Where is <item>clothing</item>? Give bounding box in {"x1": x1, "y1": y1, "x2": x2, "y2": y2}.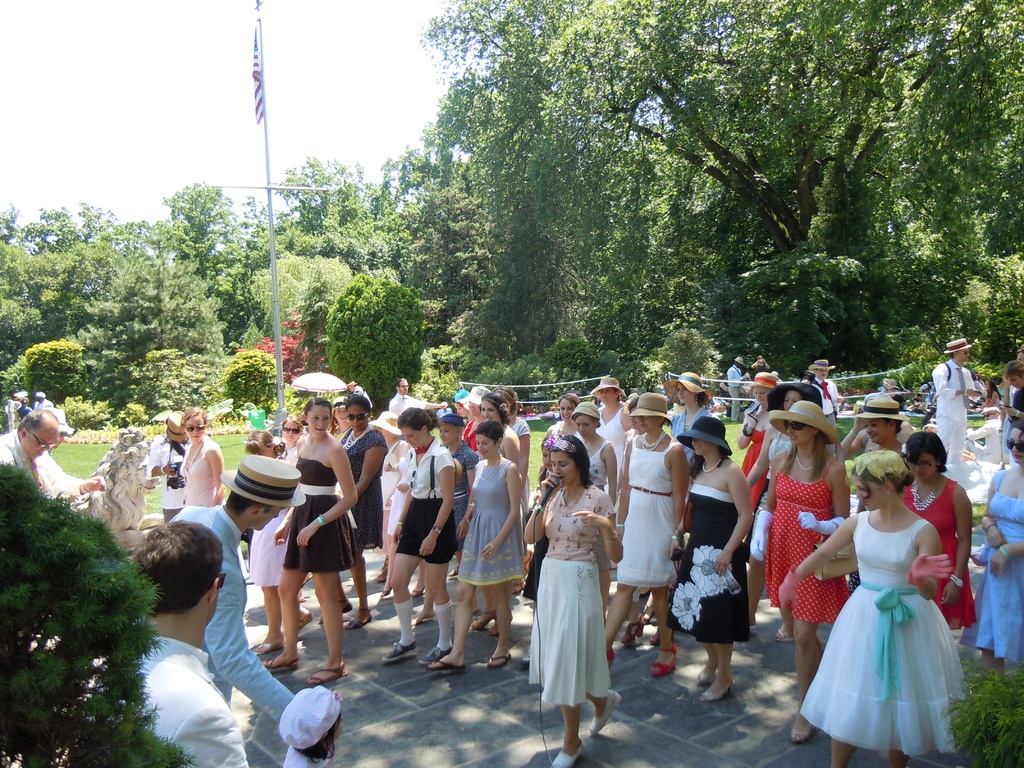
{"x1": 763, "y1": 465, "x2": 852, "y2": 624}.
